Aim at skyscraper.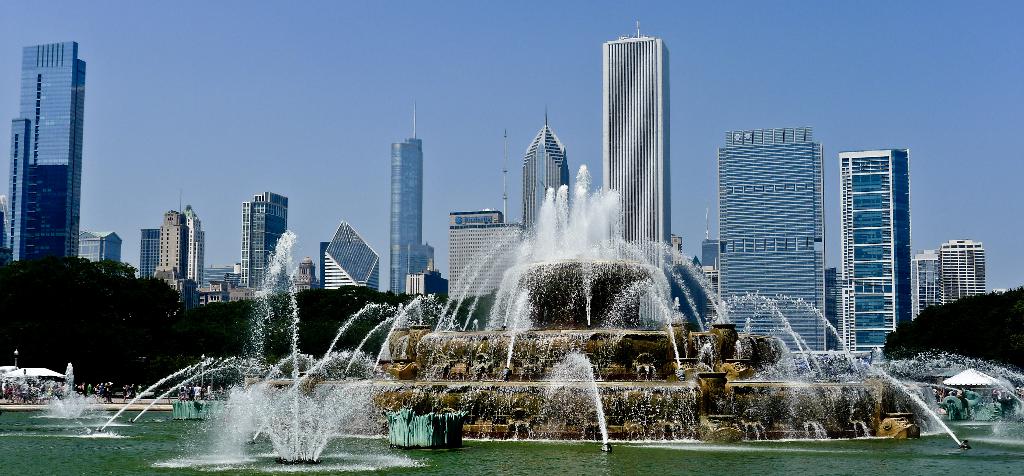
Aimed at [386, 100, 447, 298].
